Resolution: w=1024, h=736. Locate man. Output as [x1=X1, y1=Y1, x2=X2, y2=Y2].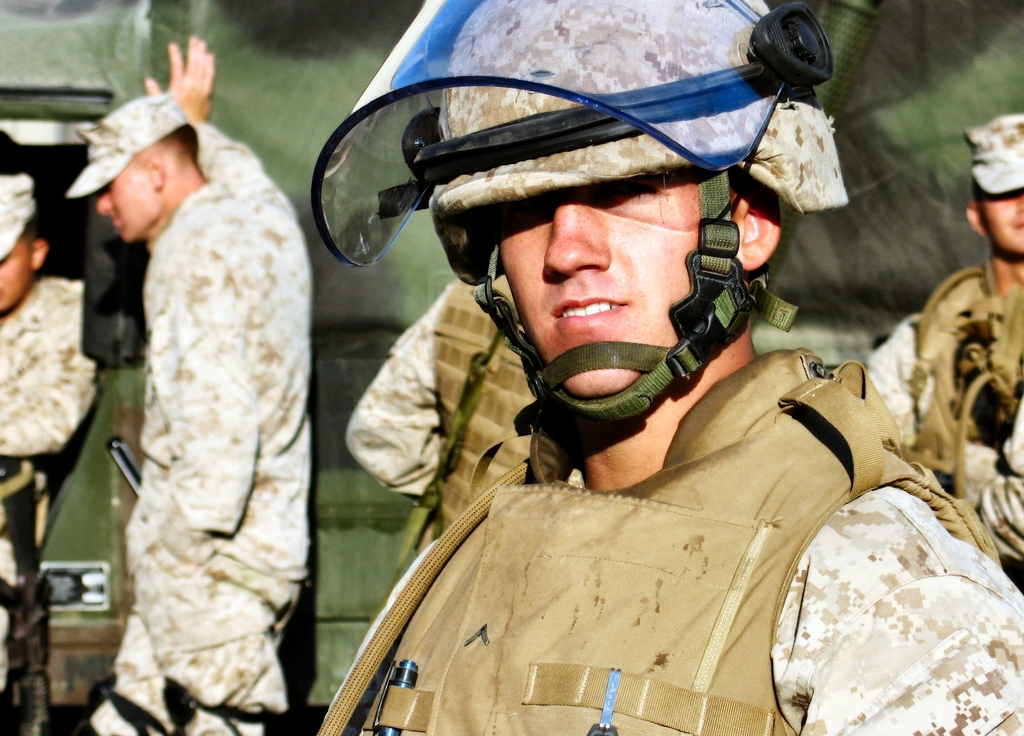
[x1=325, y1=0, x2=1023, y2=735].
